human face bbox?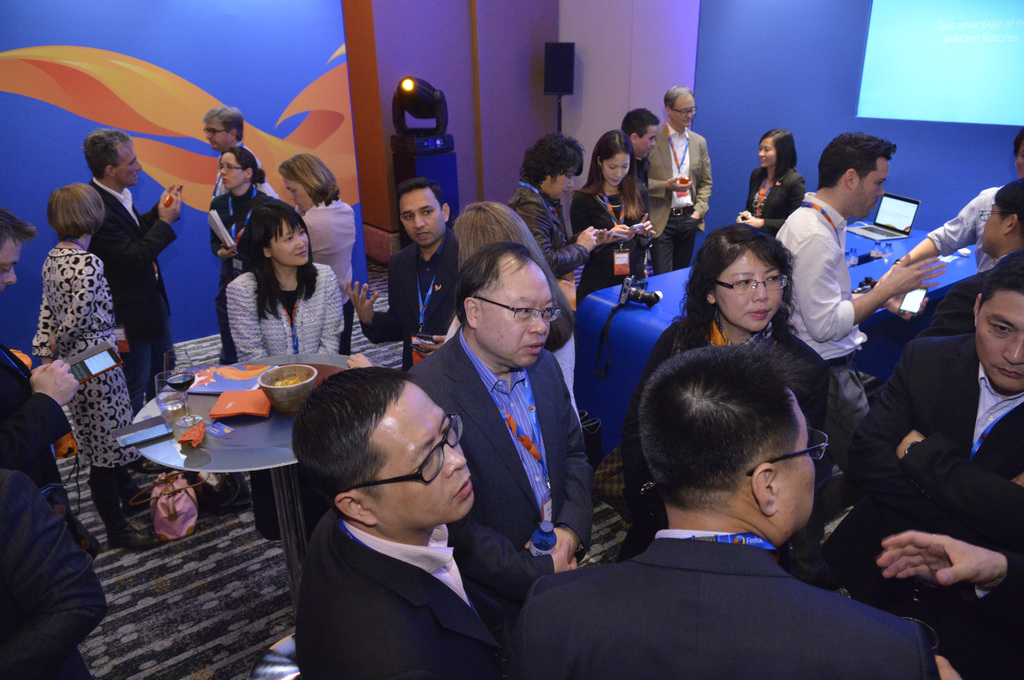
x1=851 y1=158 x2=893 y2=222
